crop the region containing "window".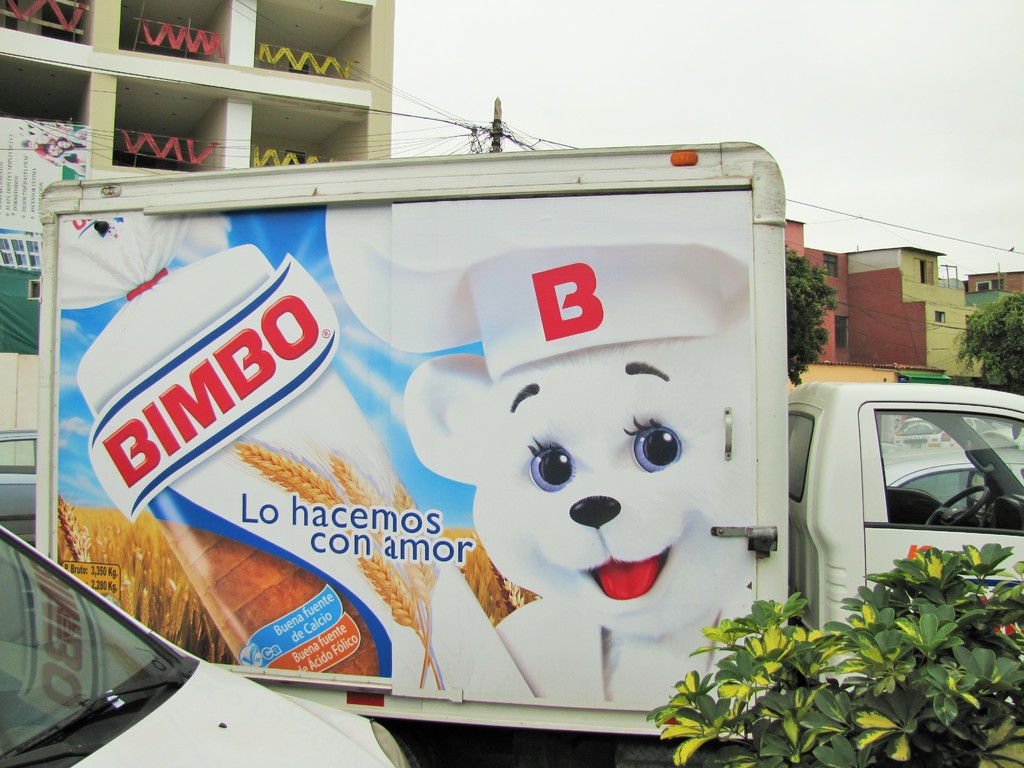
Crop region: pyautogui.locateOnScreen(833, 303, 854, 360).
